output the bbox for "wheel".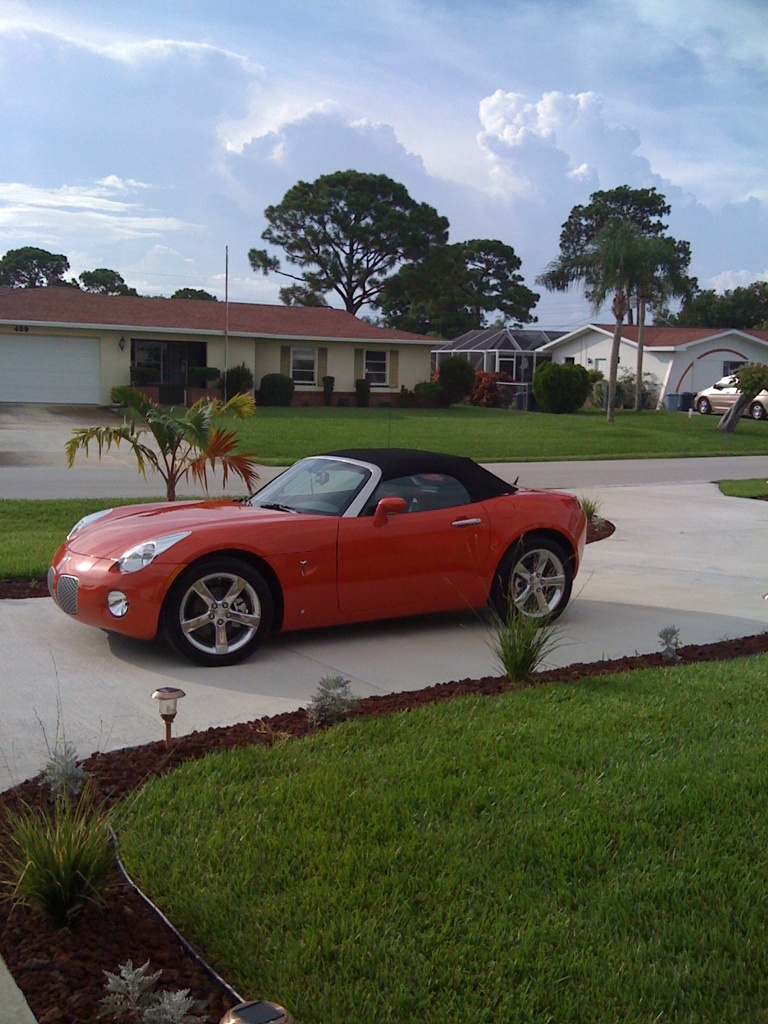
box=[749, 403, 766, 423].
